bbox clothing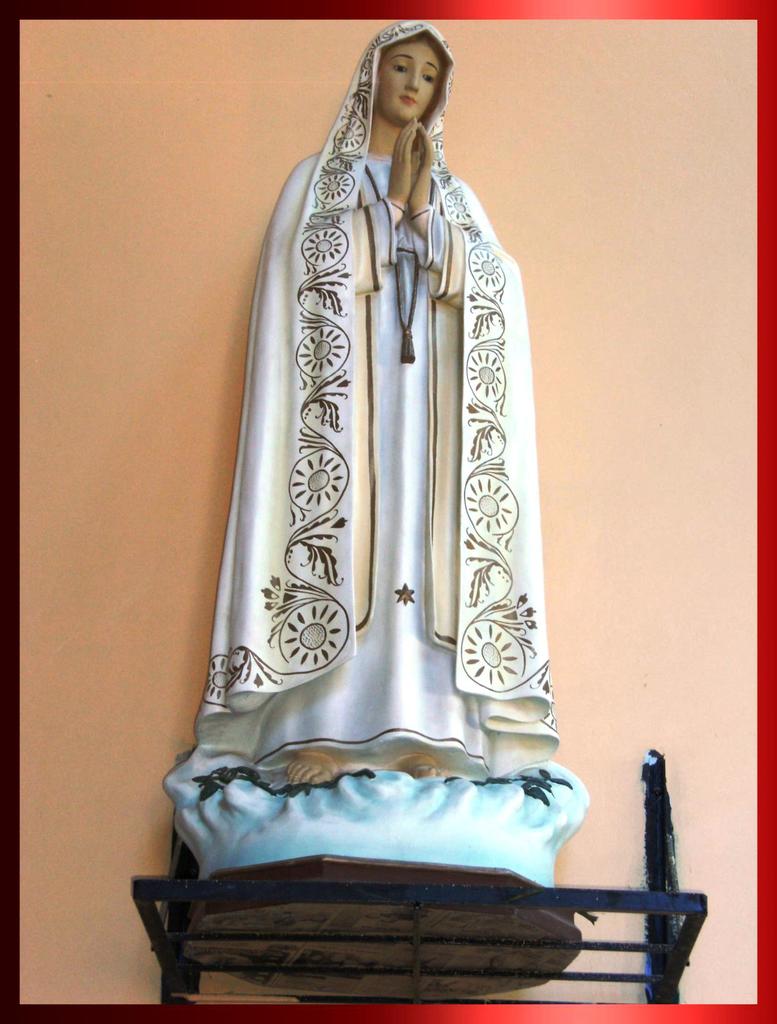
212, 20, 557, 836
